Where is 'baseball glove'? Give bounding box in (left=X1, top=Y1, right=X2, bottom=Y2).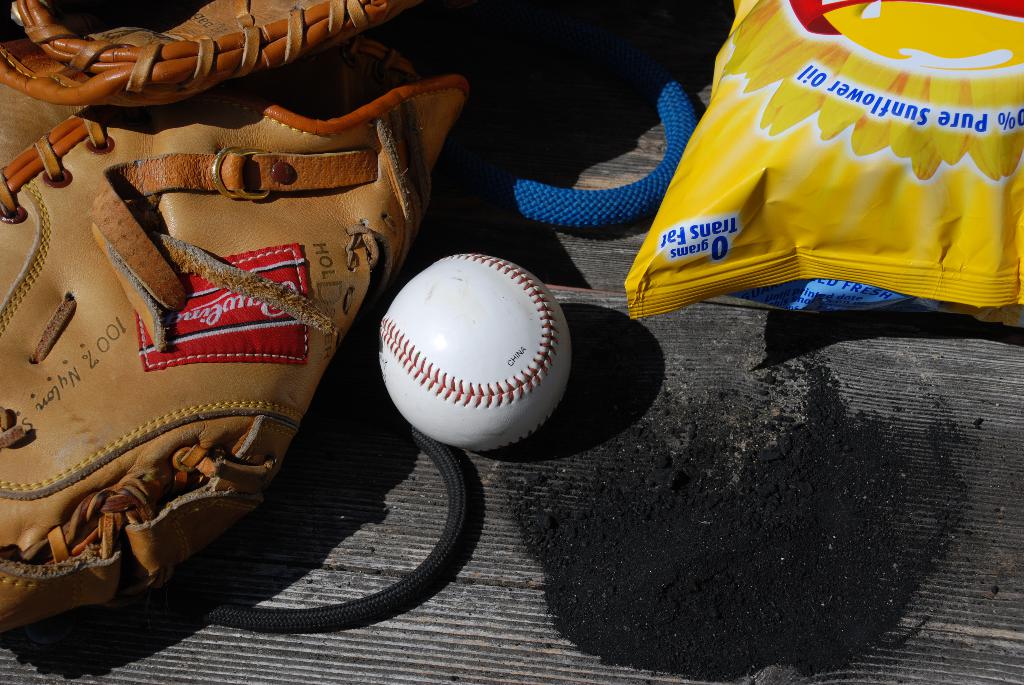
(left=0, top=43, right=468, bottom=628).
